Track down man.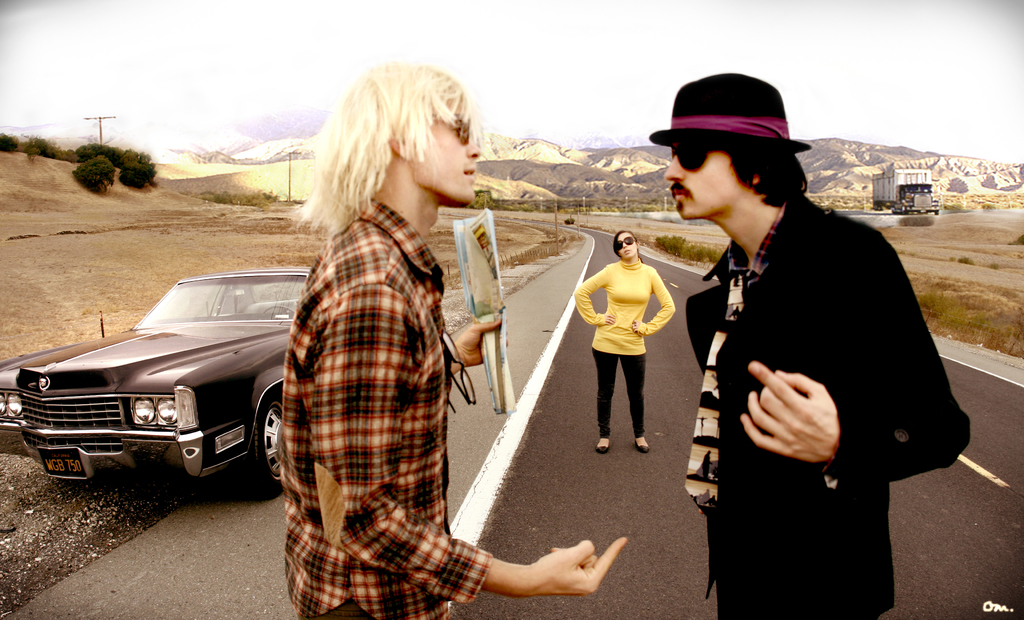
Tracked to [left=277, top=59, right=632, bottom=619].
